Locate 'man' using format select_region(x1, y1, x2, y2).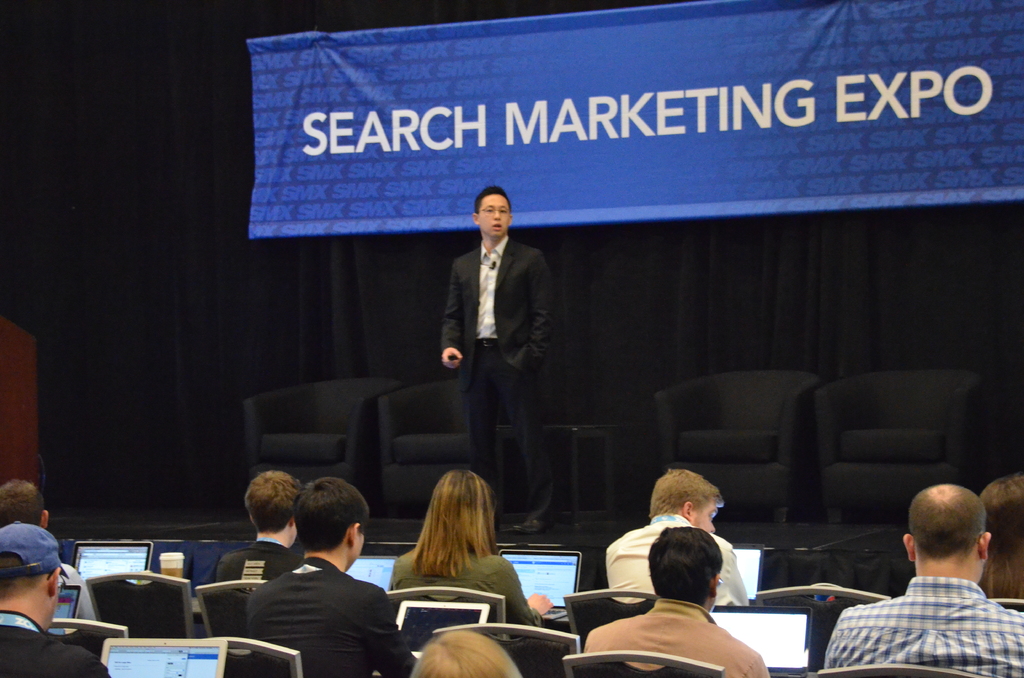
select_region(0, 524, 102, 677).
